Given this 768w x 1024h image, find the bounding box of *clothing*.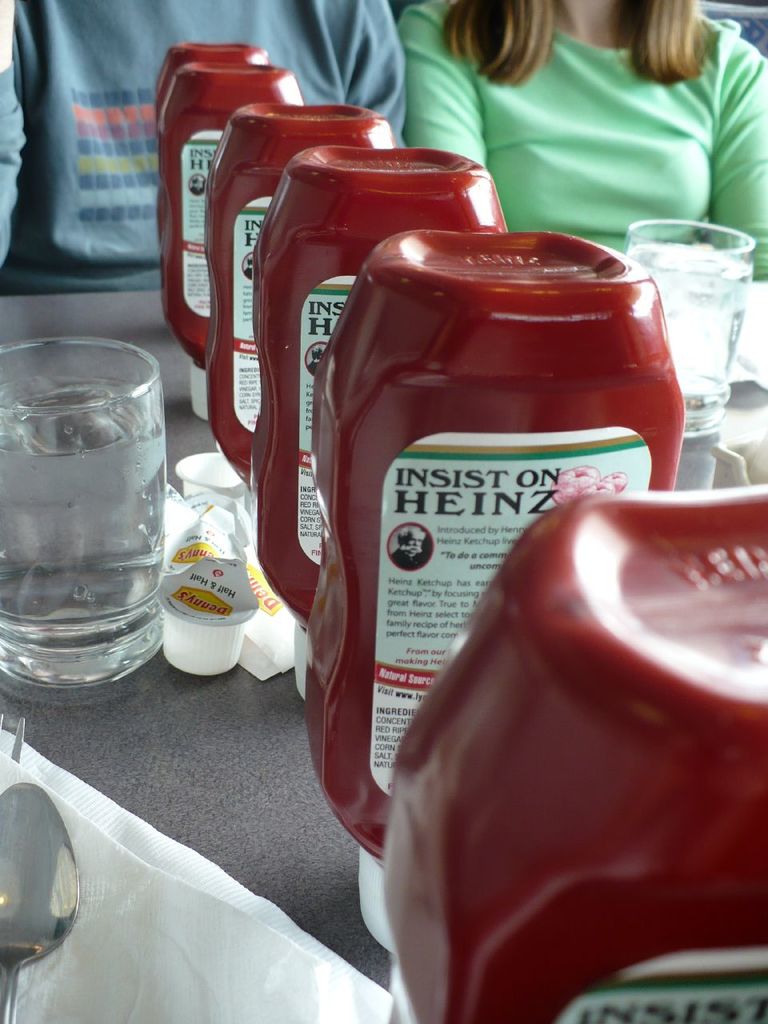
l=407, t=5, r=767, b=278.
